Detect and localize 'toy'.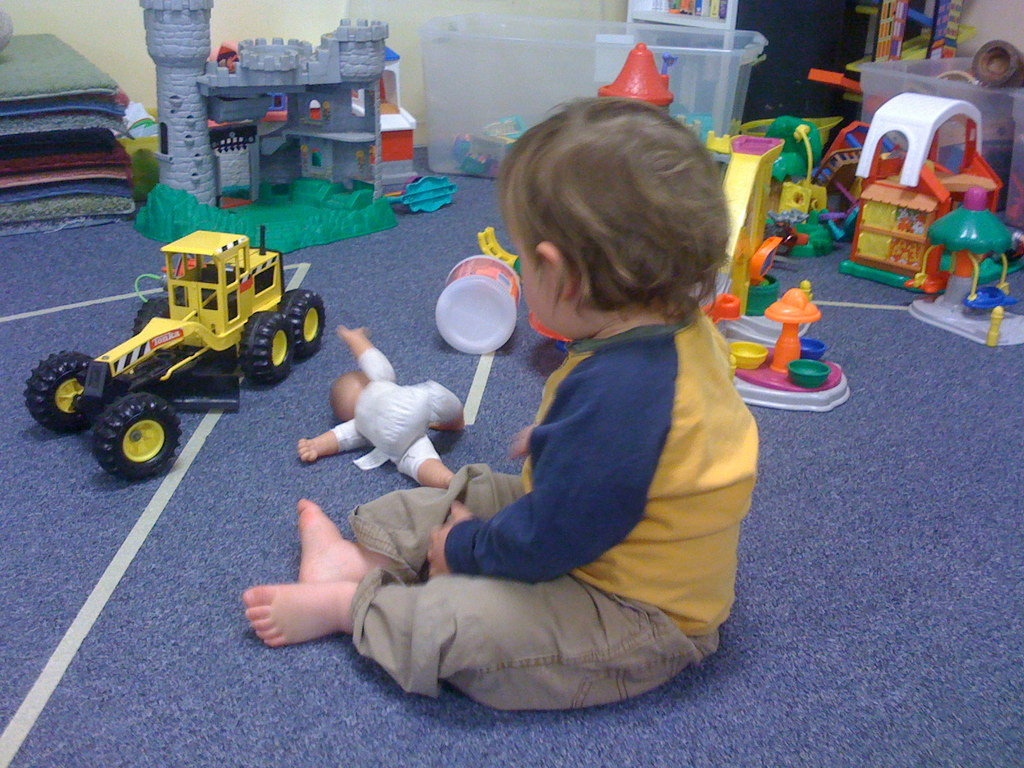
Localized at crop(28, 230, 326, 484).
